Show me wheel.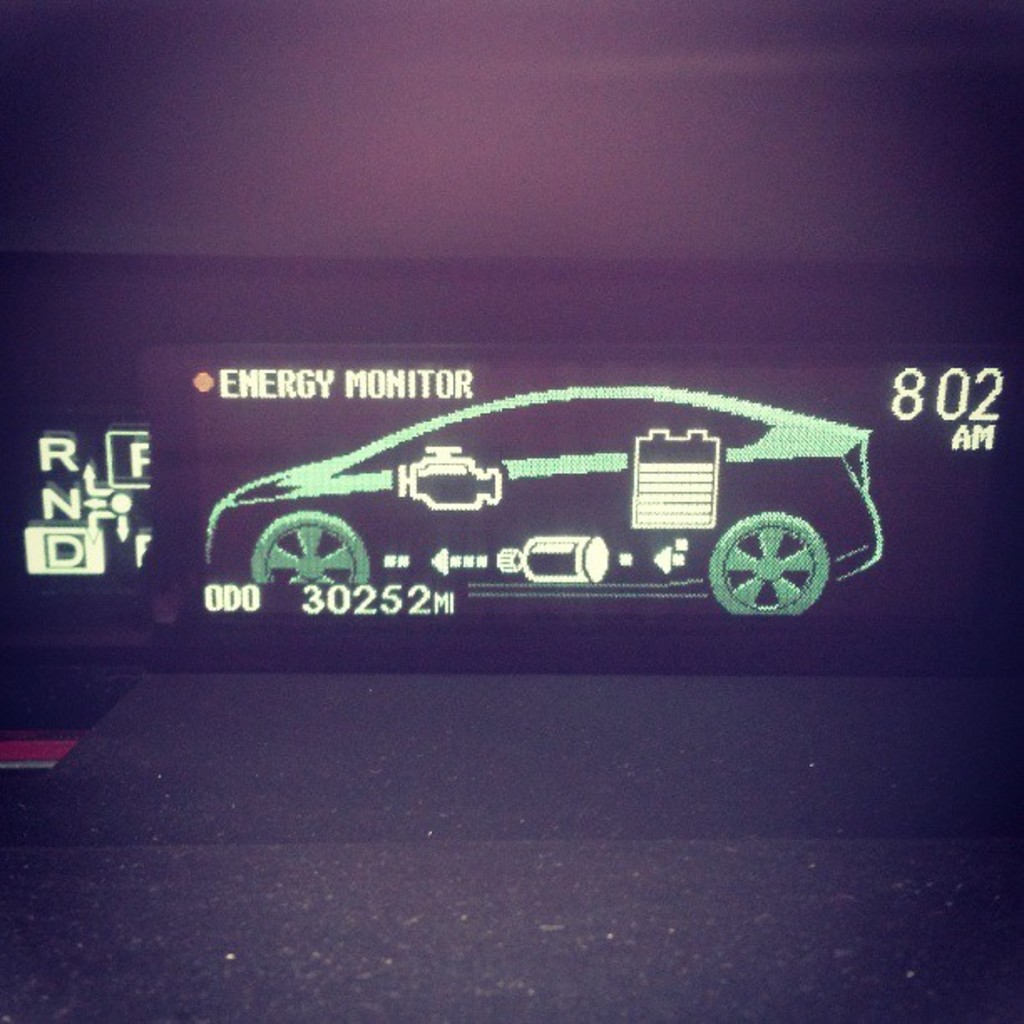
wheel is here: box(253, 512, 370, 587).
